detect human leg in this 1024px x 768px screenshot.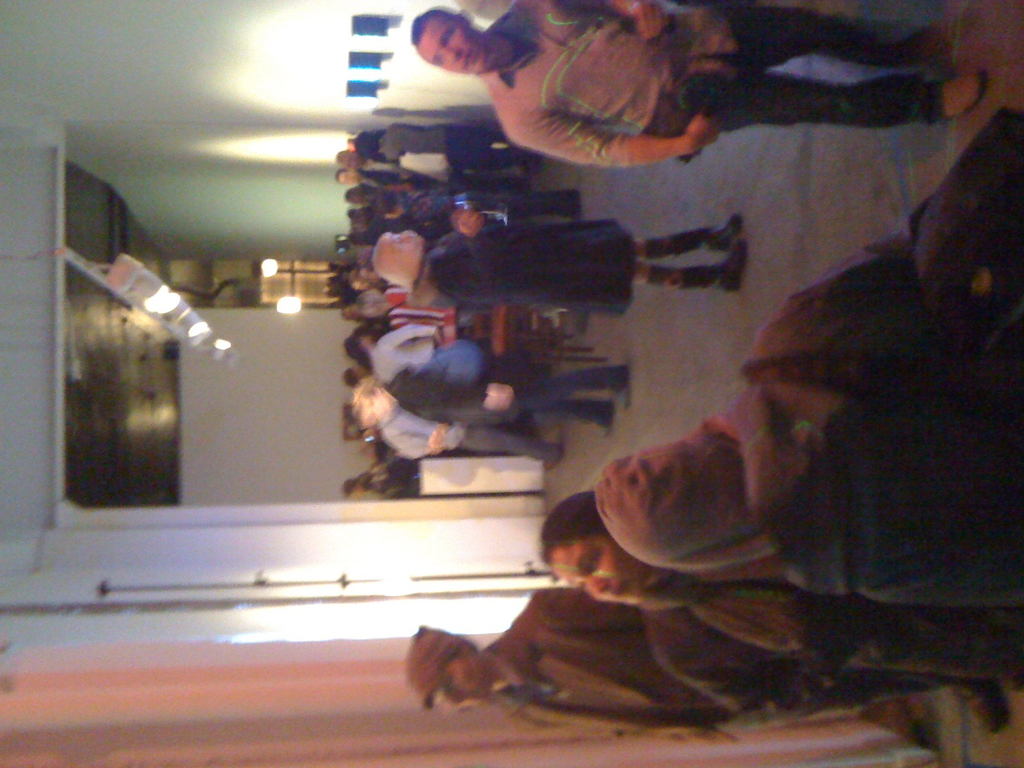
Detection: detection(701, 74, 984, 130).
